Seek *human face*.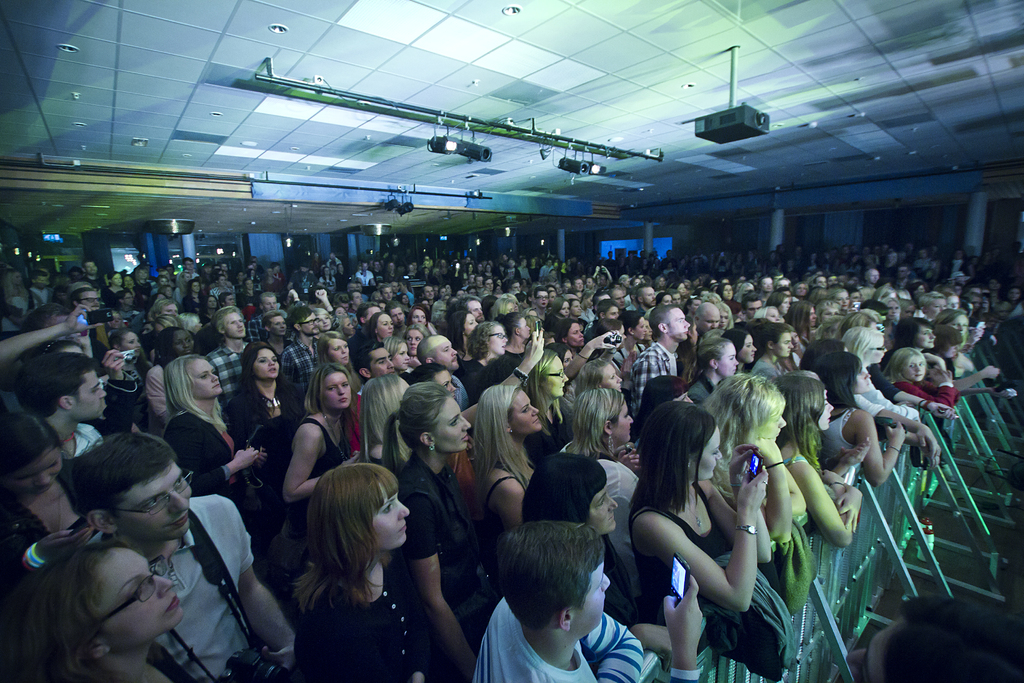
pyautogui.locateOnScreen(563, 323, 585, 349).
